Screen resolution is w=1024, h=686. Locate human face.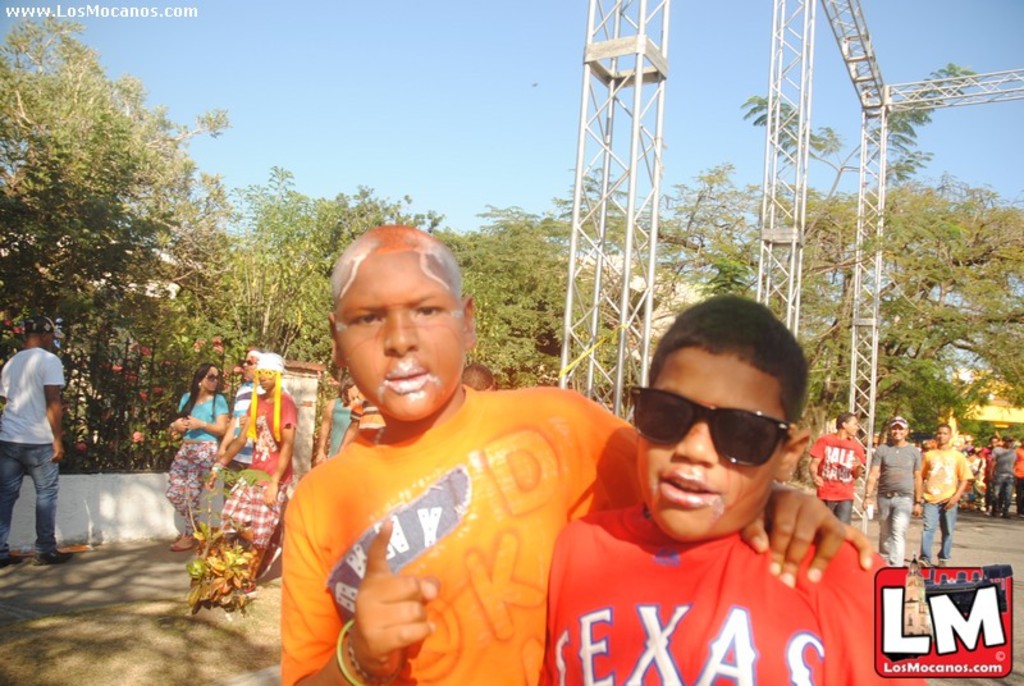
{"left": 334, "top": 260, "right": 465, "bottom": 424}.
